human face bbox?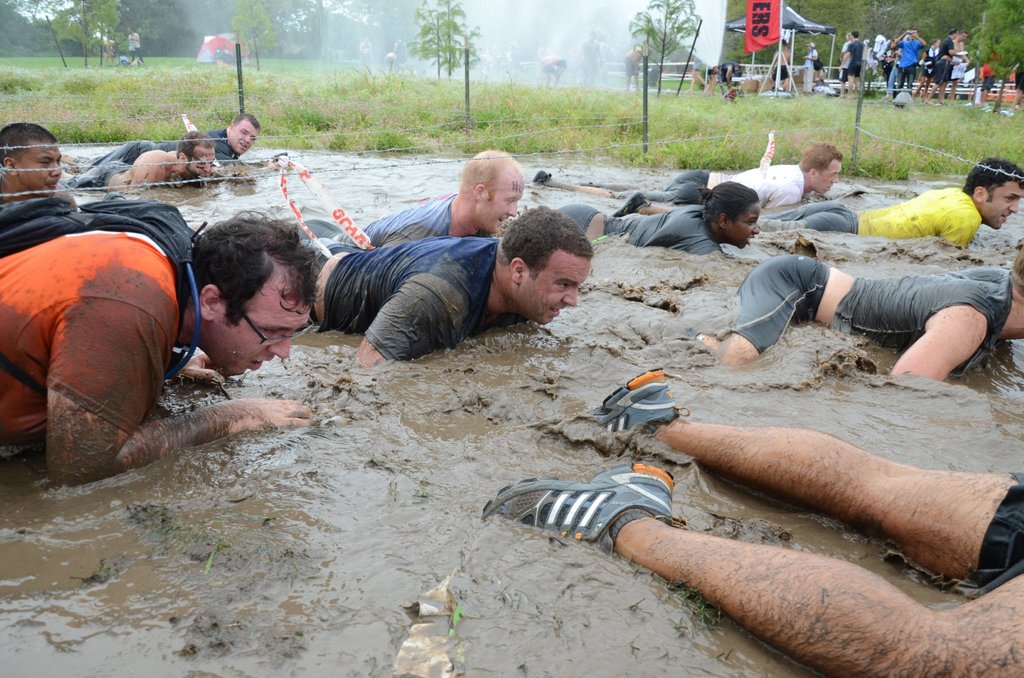
region(808, 157, 845, 195)
